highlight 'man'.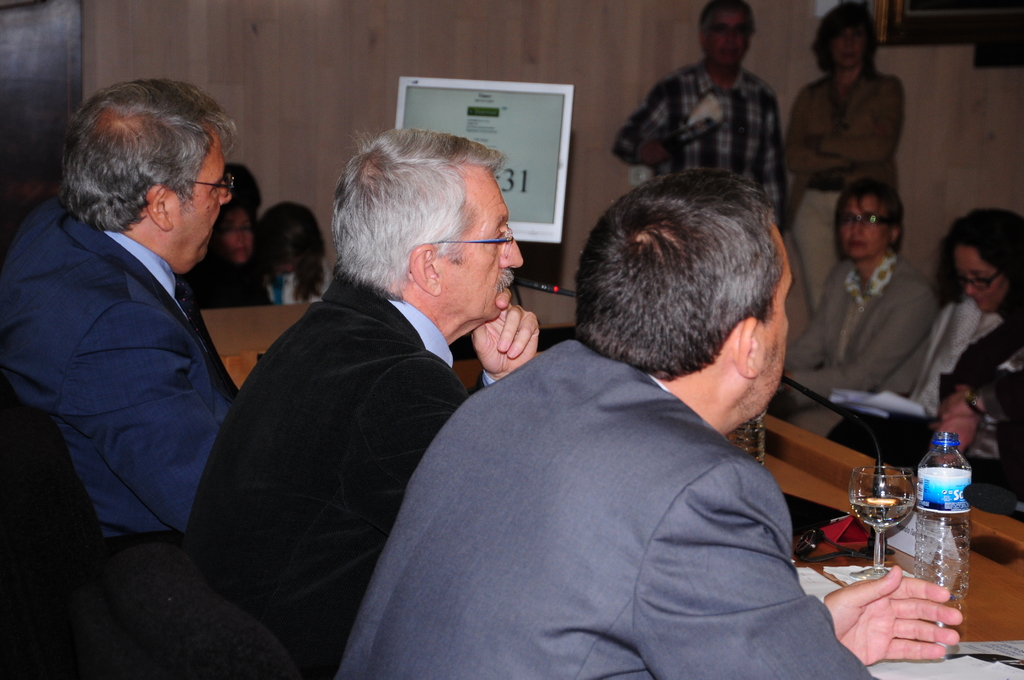
Highlighted region: crop(194, 124, 545, 679).
